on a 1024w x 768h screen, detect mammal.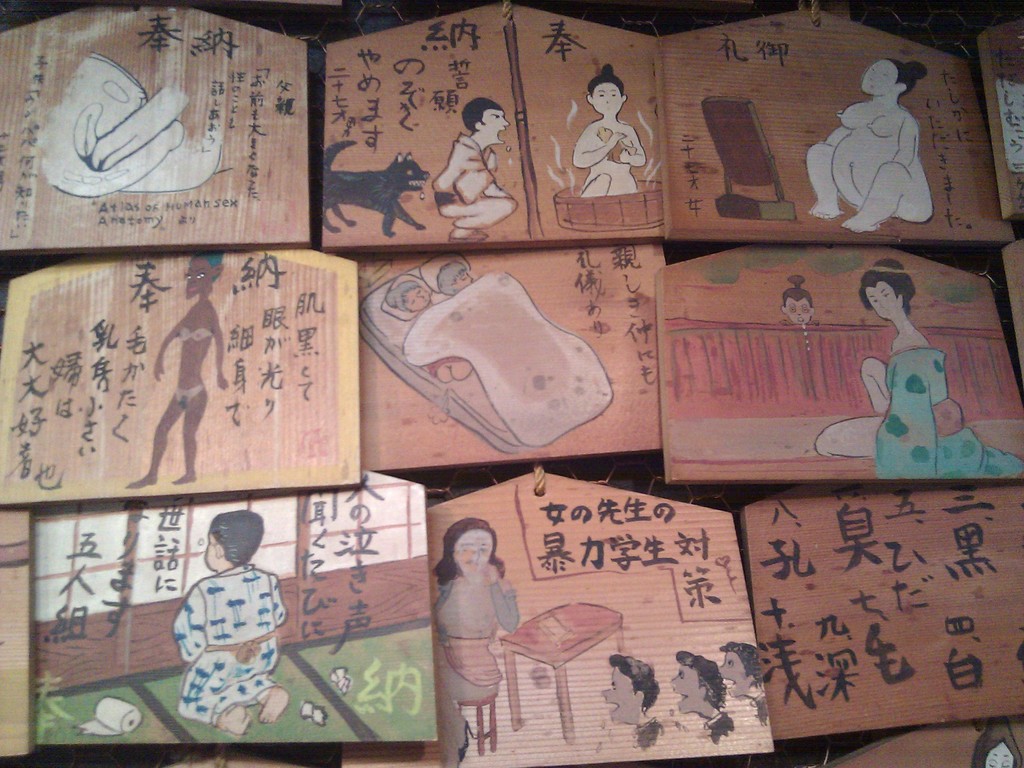
319 138 432 236.
